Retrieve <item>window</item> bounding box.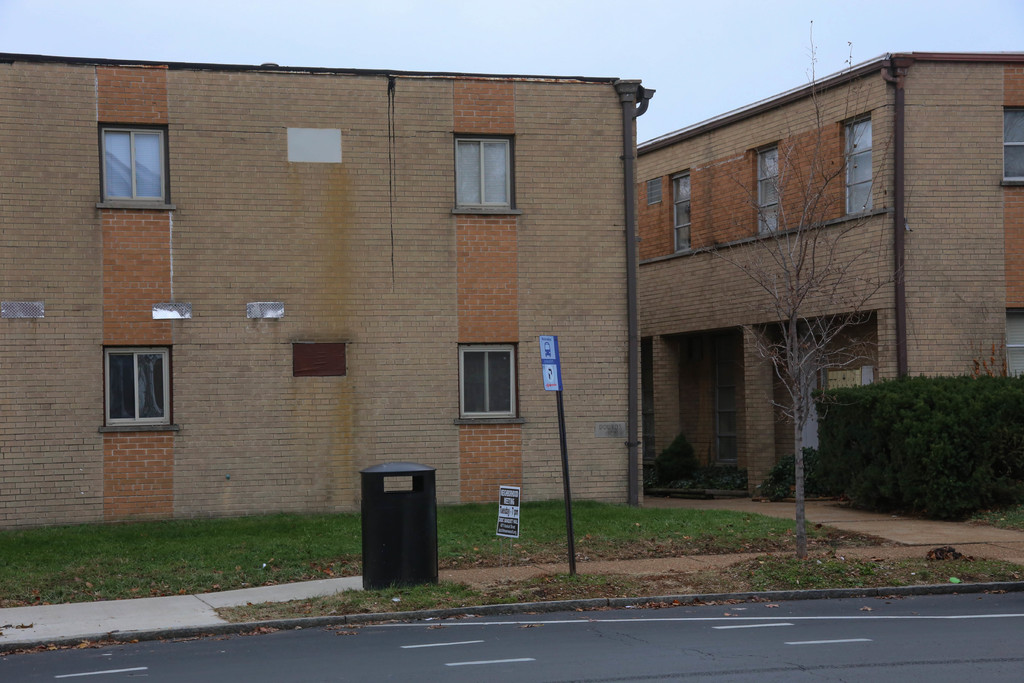
Bounding box: (x1=751, y1=142, x2=780, y2=233).
